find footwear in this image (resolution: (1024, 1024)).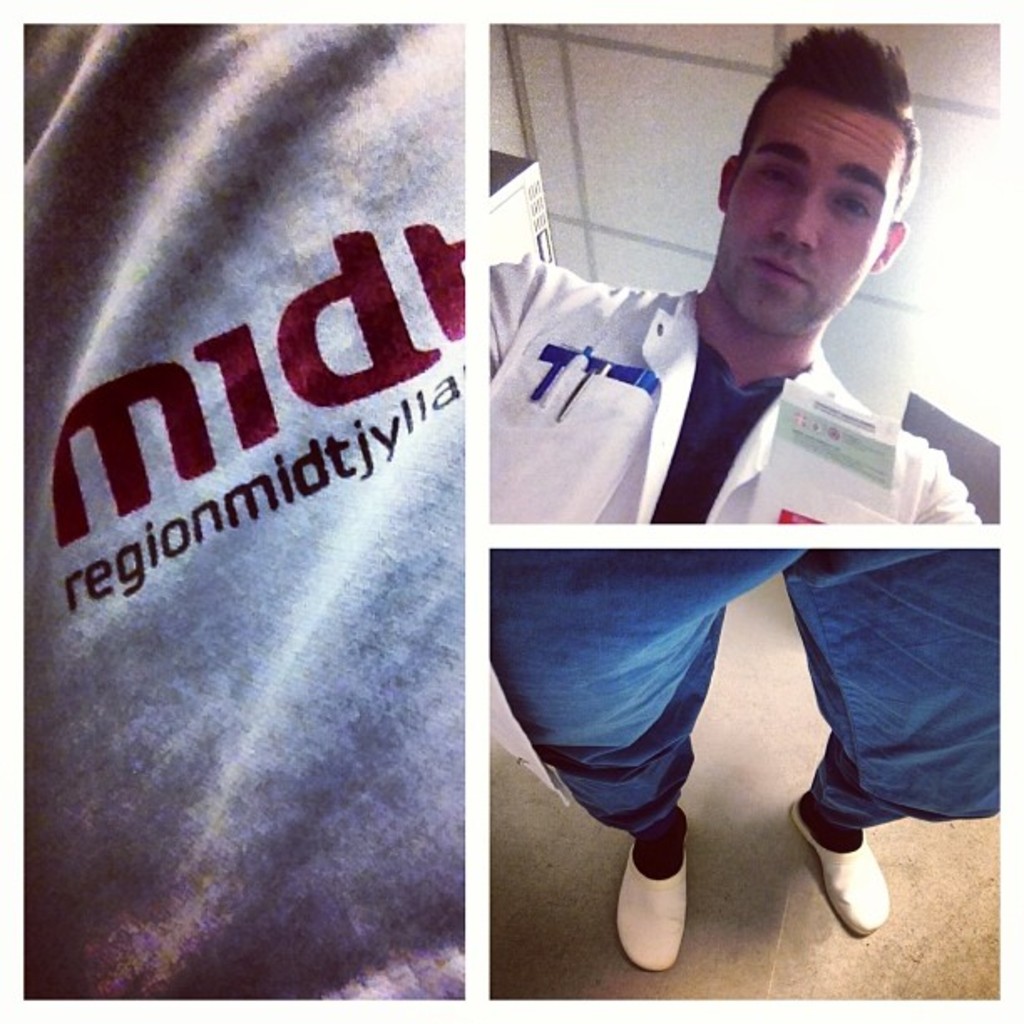
locate(790, 791, 890, 935).
